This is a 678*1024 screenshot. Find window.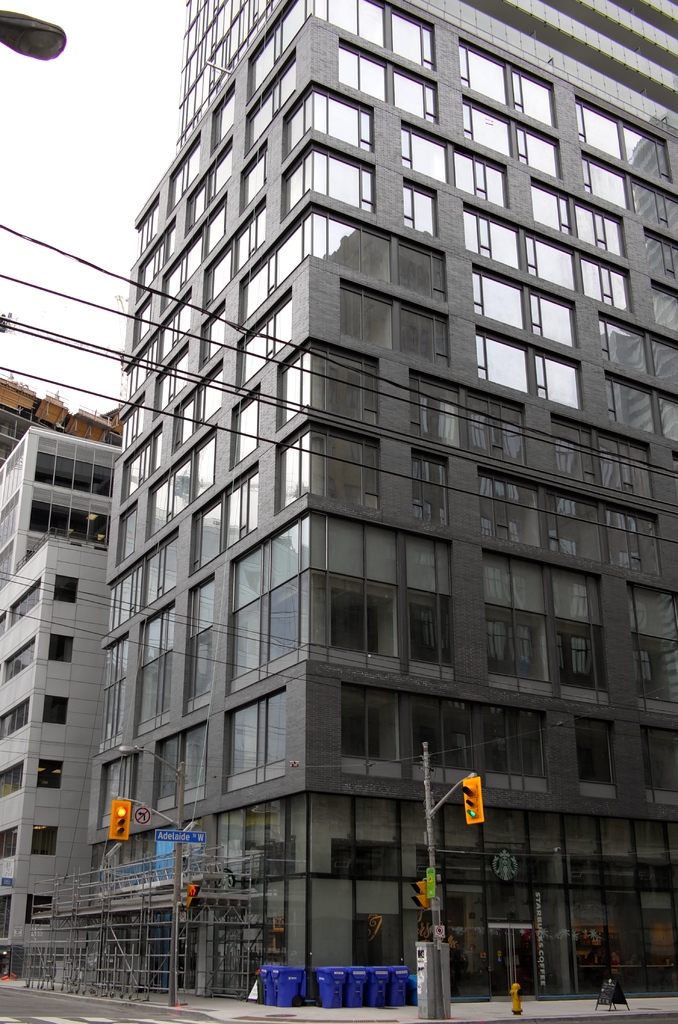
Bounding box: left=27, top=886, right=55, bottom=922.
